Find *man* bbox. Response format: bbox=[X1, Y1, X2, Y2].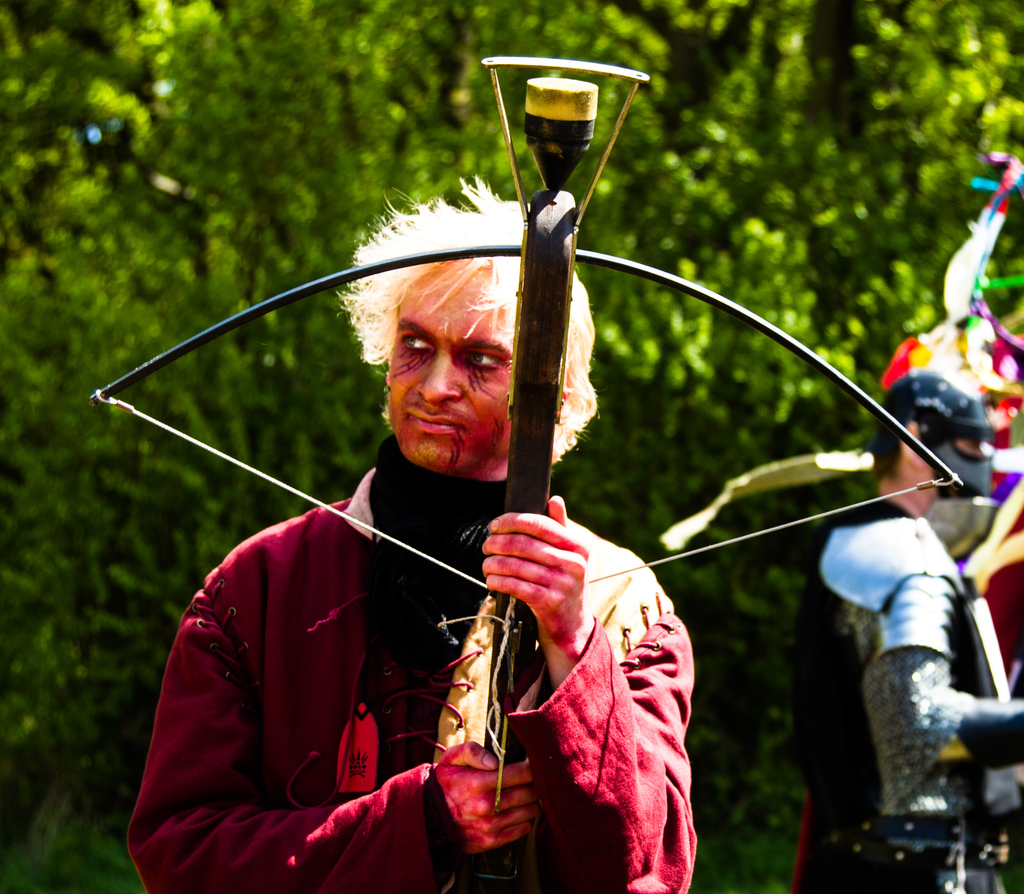
bbox=[153, 200, 746, 882].
